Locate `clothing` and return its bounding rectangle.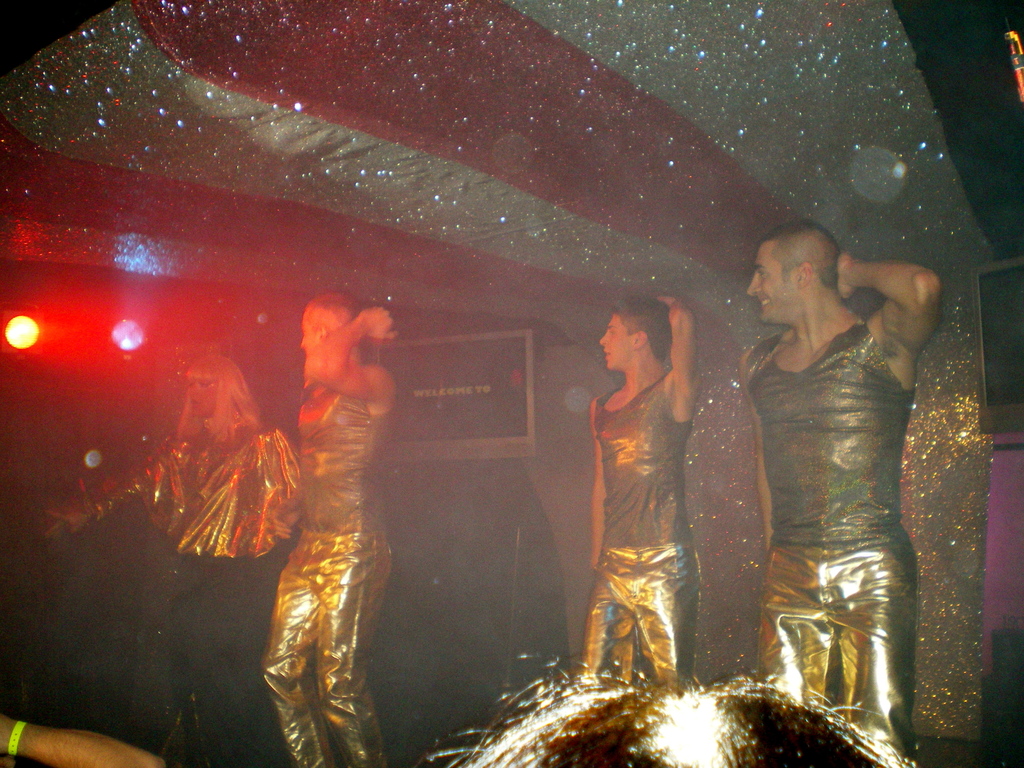
<region>552, 363, 696, 688</region>.
